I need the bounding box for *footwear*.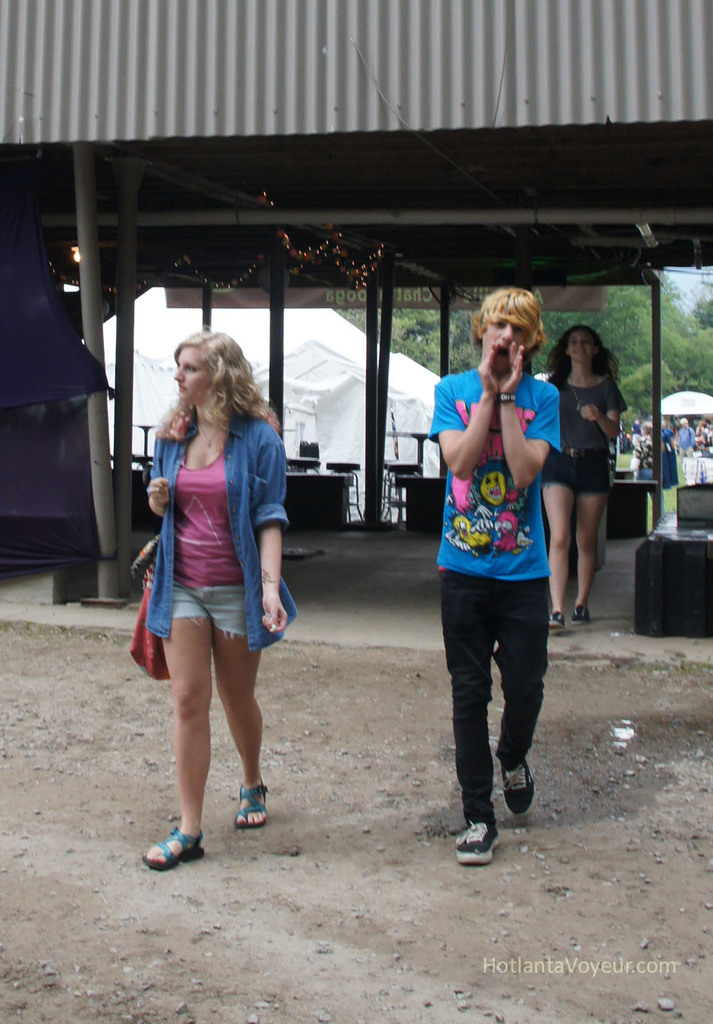
Here it is: (x1=236, y1=773, x2=277, y2=834).
